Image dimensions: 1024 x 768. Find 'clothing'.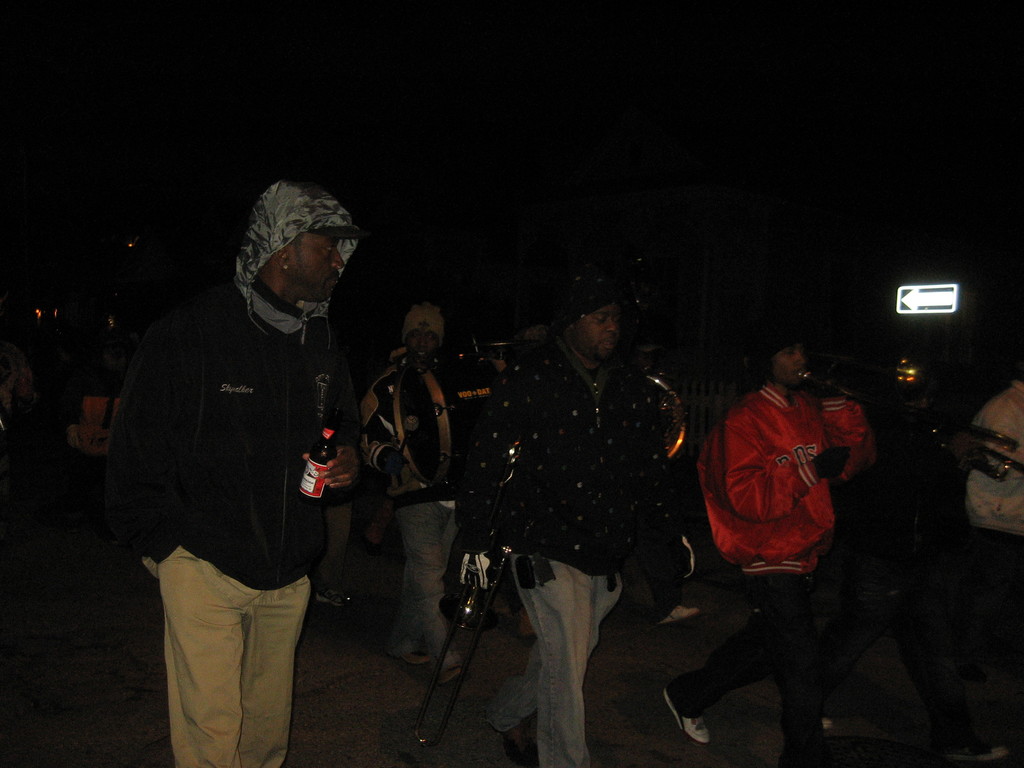
left=948, top=382, right=1023, bottom=678.
